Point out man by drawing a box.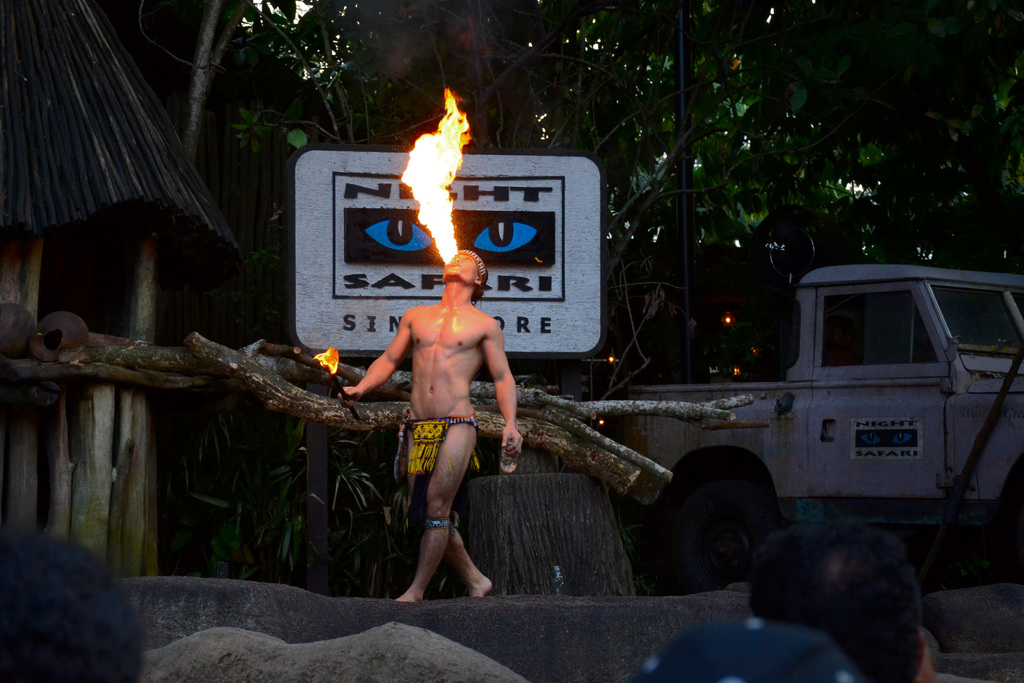
(349,246,543,622).
